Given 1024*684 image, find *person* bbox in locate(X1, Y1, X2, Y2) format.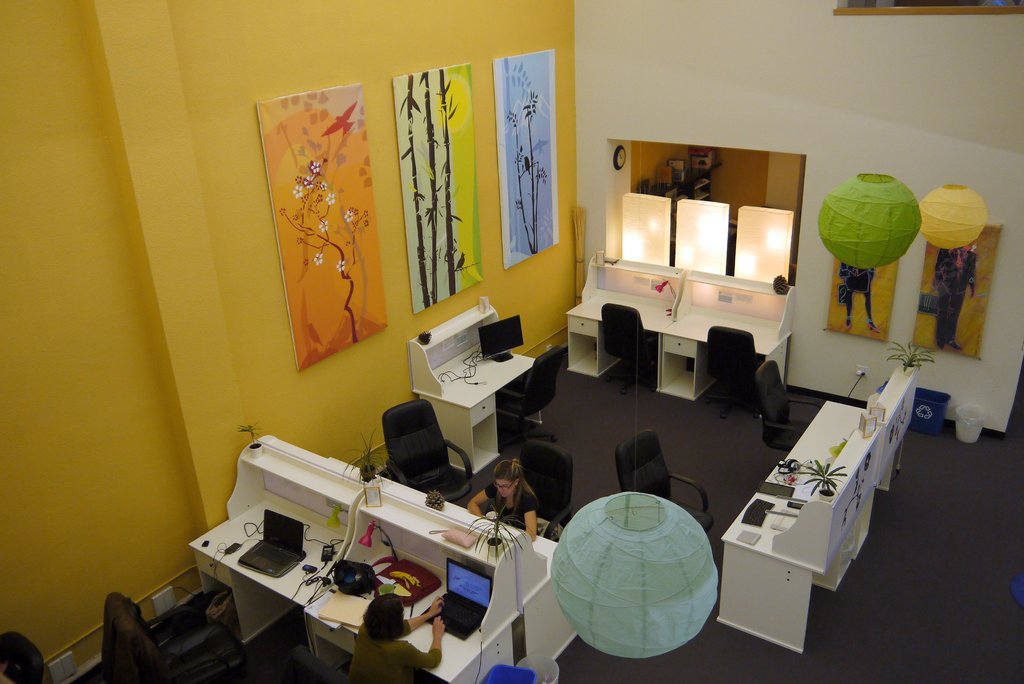
locate(468, 448, 543, 537).
